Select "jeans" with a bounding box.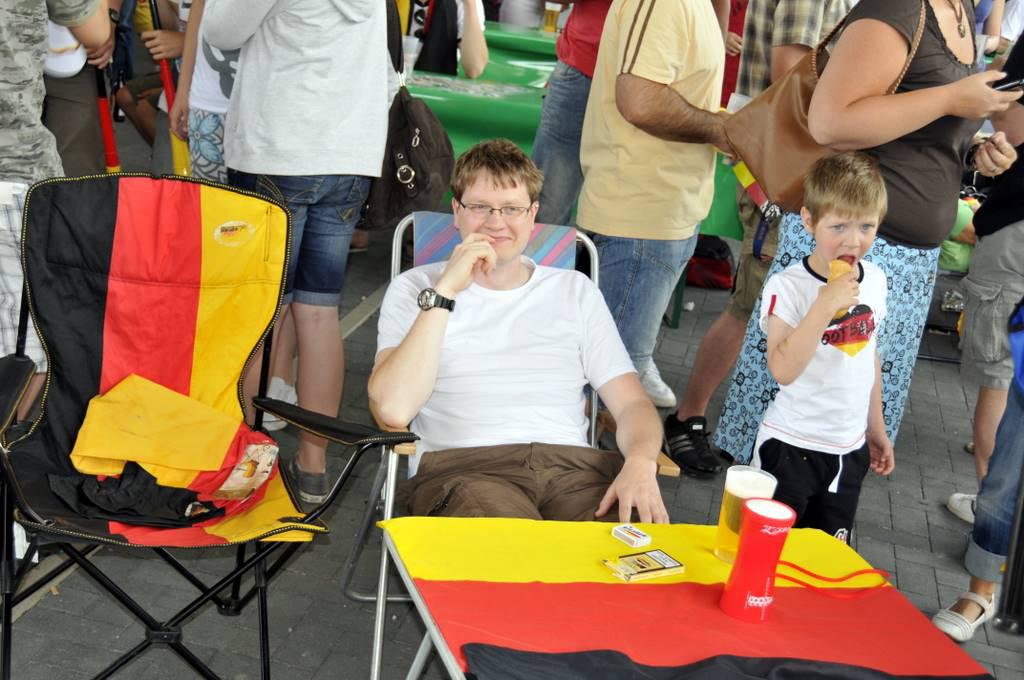
pyautogui.locateOnScreen(966, 375, 1023, 582).
